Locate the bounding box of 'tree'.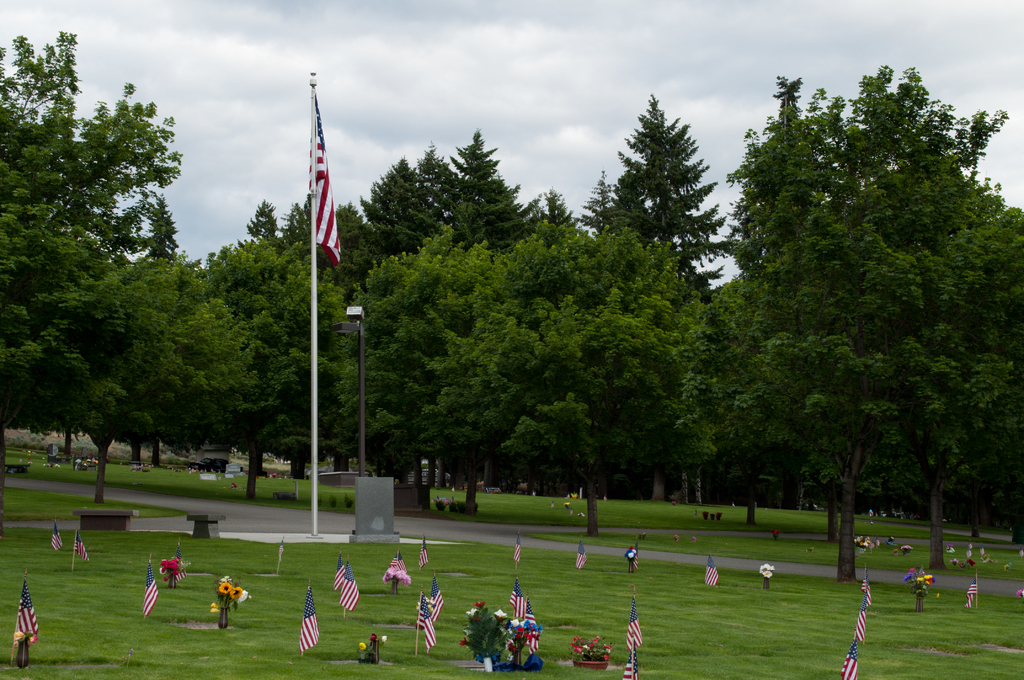
Bounding box: <bbox>251, 199, 373, 270</bbox>.
